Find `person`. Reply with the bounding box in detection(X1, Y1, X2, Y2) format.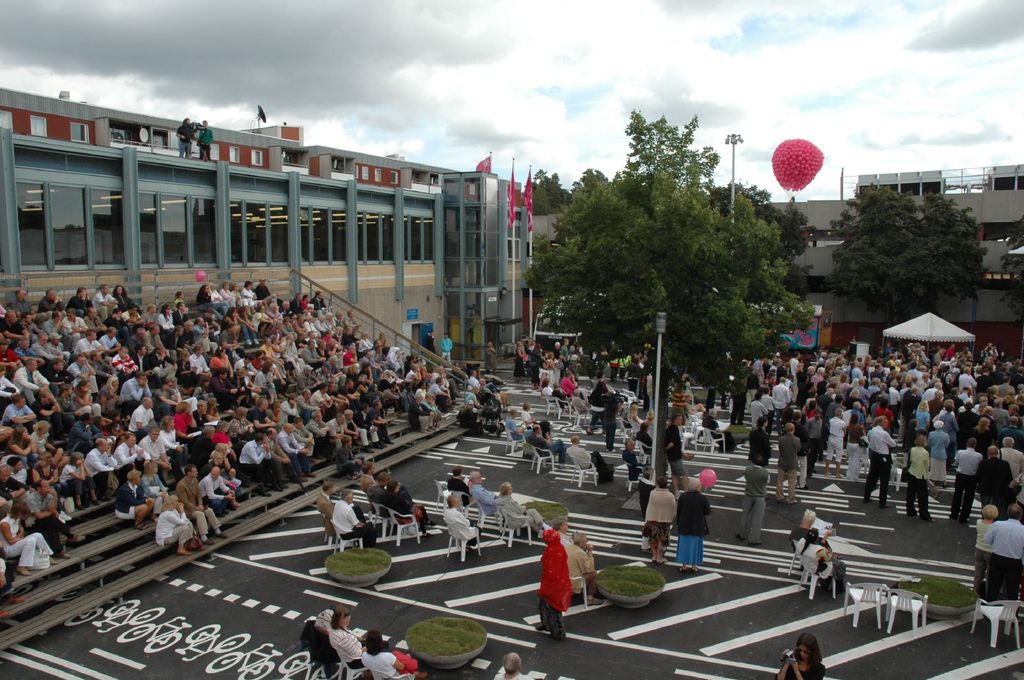
detection(175, 461, 223, 544).
